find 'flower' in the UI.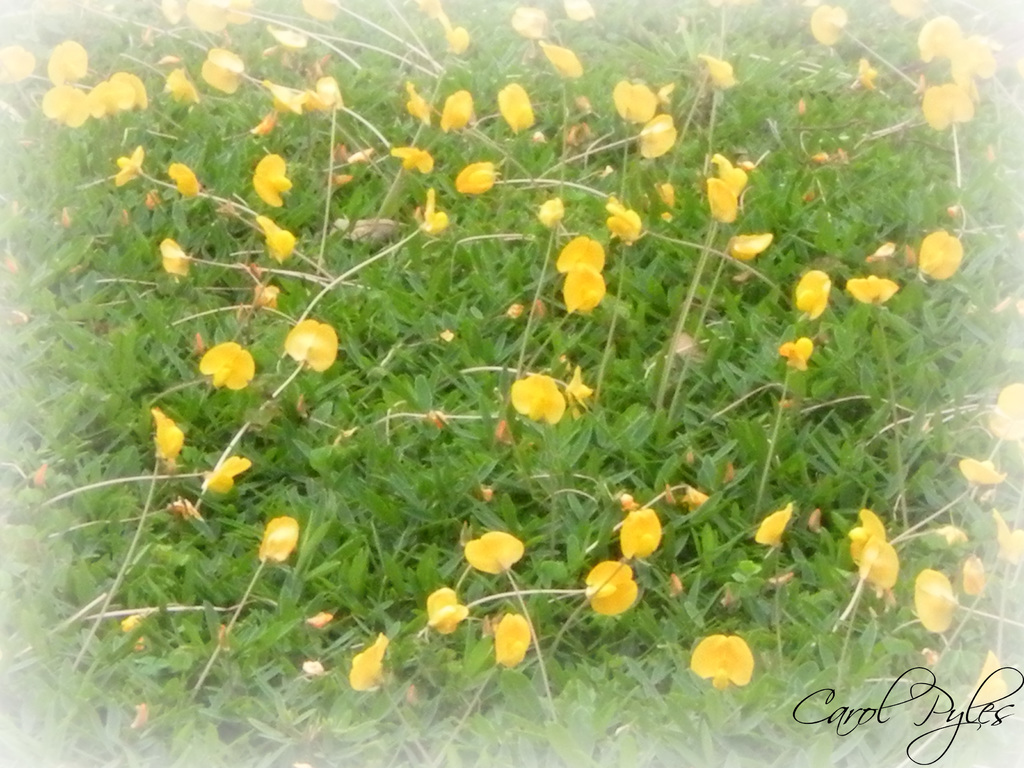
UI element at detection(564, 362, 596, 421).
